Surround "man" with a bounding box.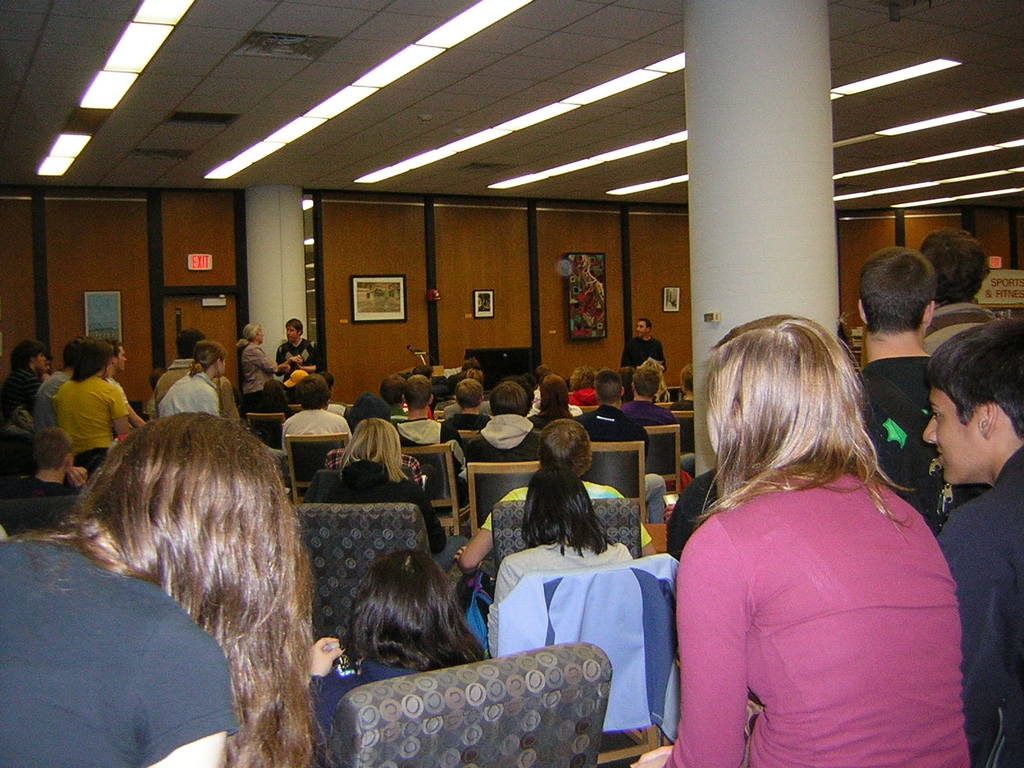
857:246:992:527.
